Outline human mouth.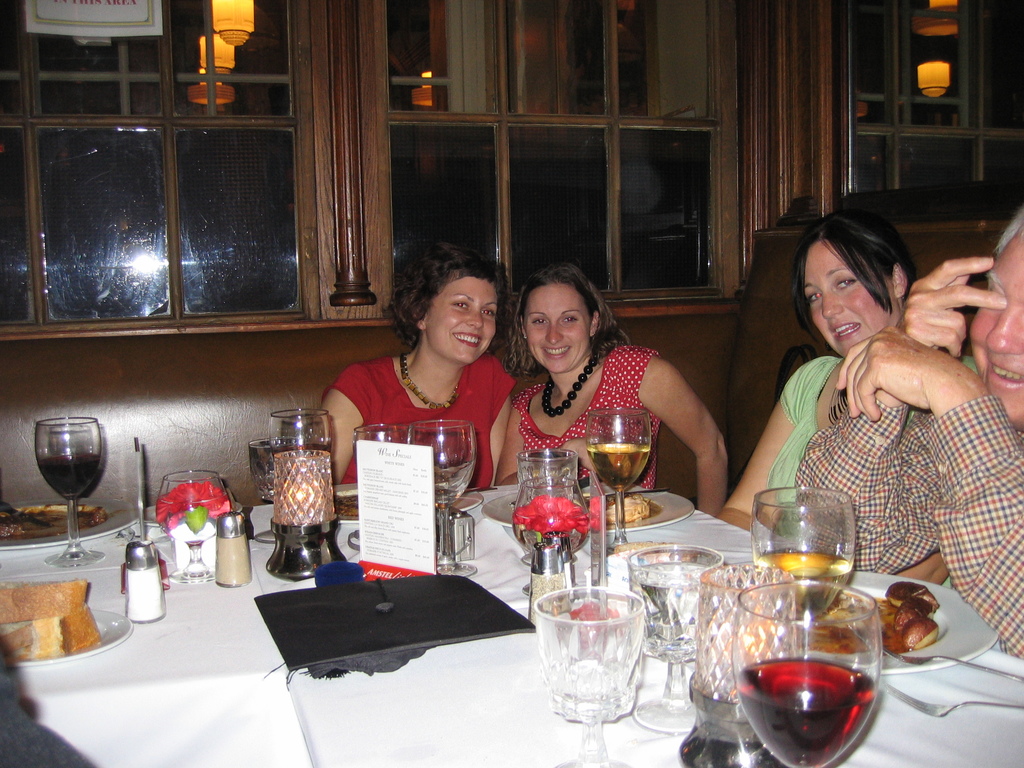
Outline: {"x1": 833, "y1": 321, "x2": 865, "y2": 347}.
